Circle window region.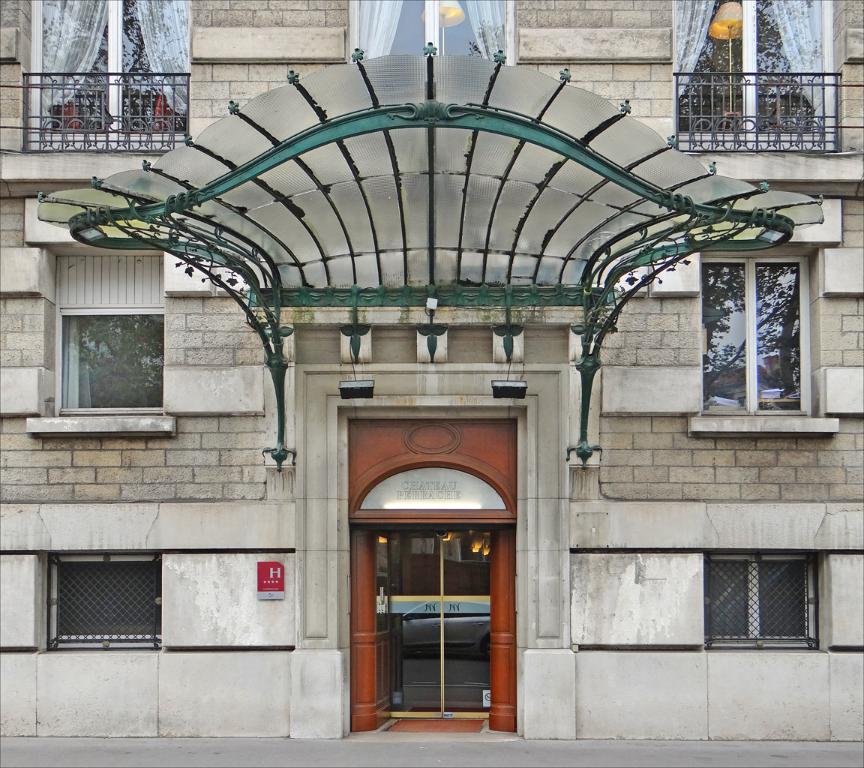
Region: (left=50, top=253, right=163, bottom=414).
